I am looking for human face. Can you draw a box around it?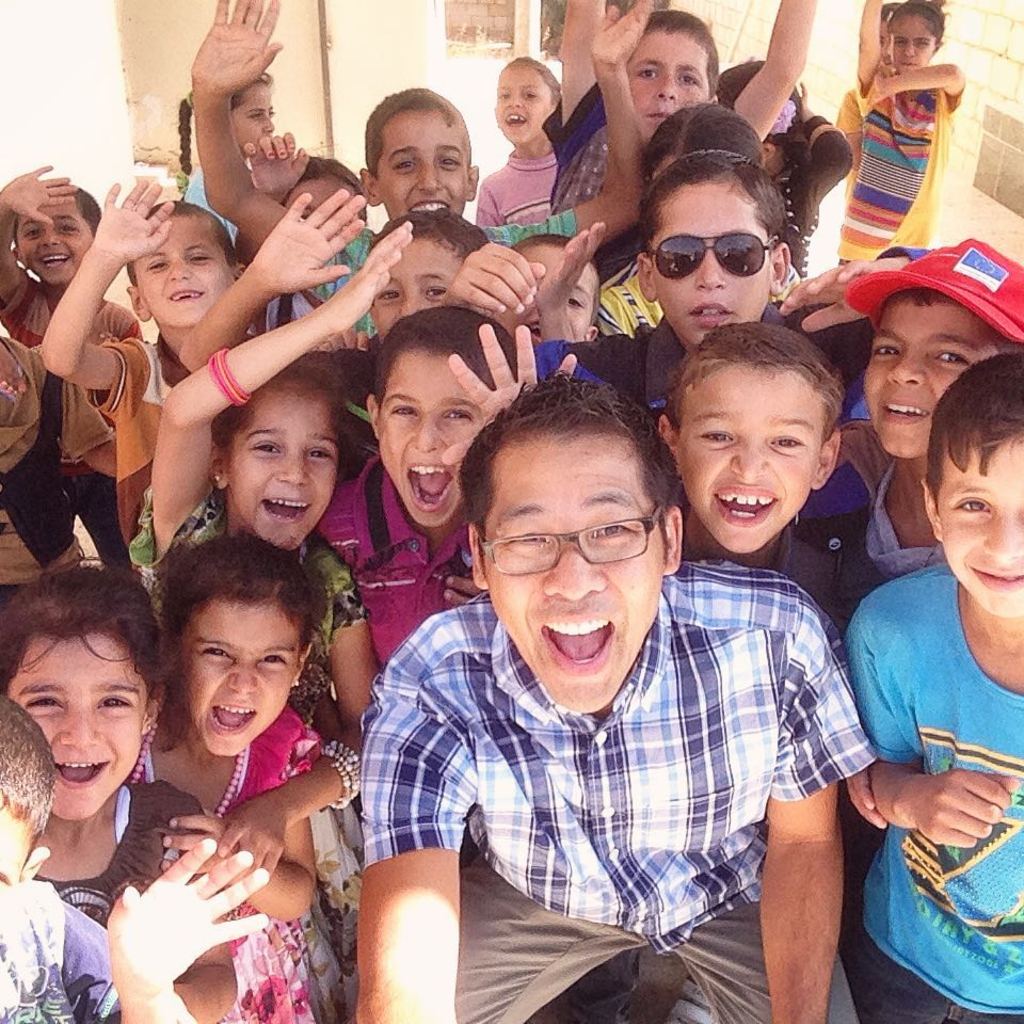
Sure, the bounding box is box(378, 109, 467, 221).
